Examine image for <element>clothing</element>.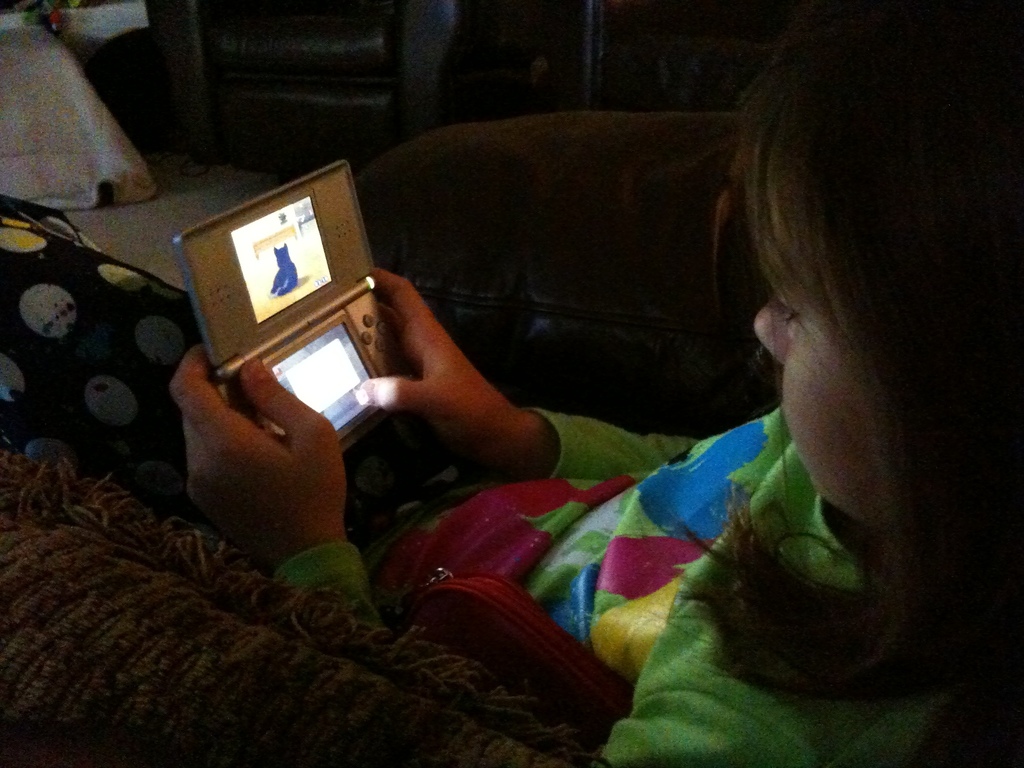
Examination result: box=[0, 190, 970, 763].
